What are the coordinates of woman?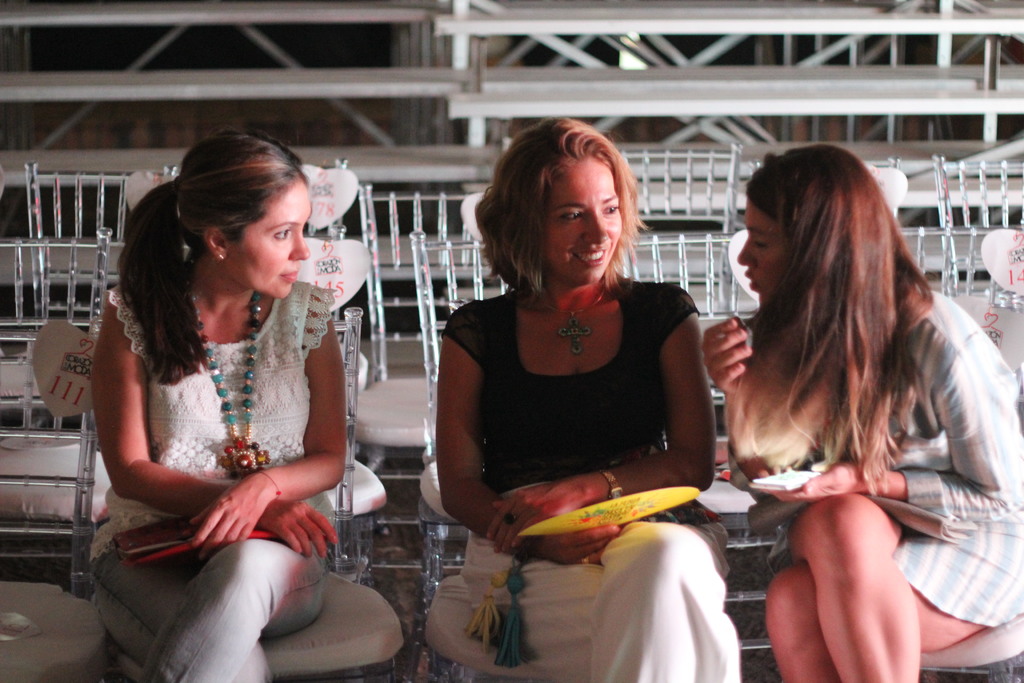
699/142/1023/682.
